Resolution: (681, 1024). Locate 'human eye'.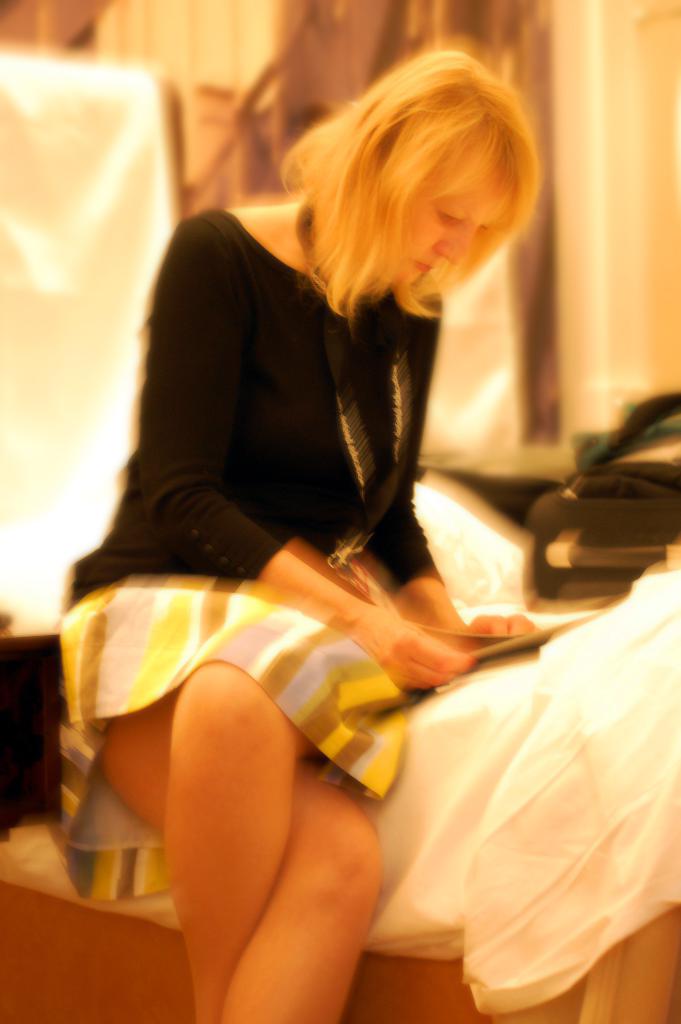
(438, 207, 467, 222).
